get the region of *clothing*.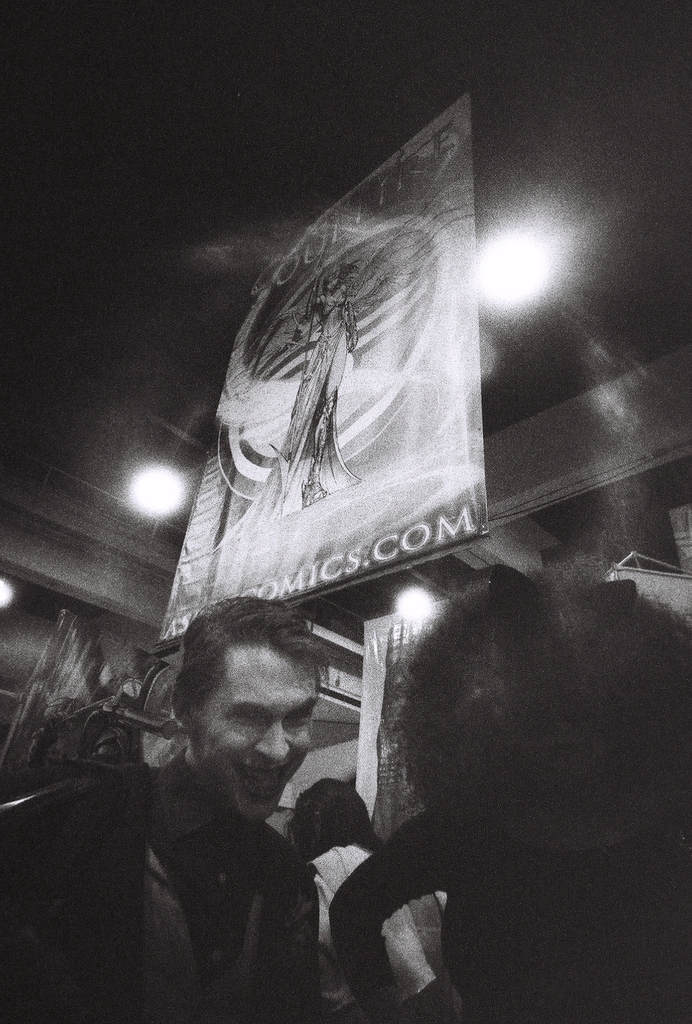
Rect(0, 739, 324, 1023).
